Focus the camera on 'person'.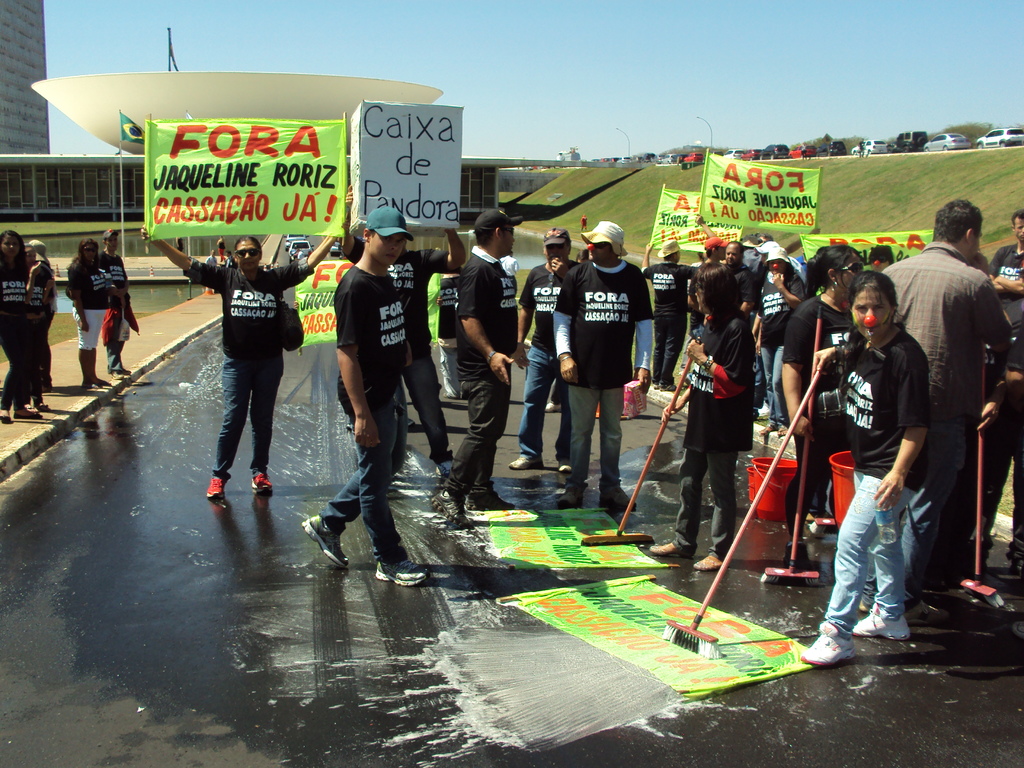
Focus region: (778, 240, 859, 581).
